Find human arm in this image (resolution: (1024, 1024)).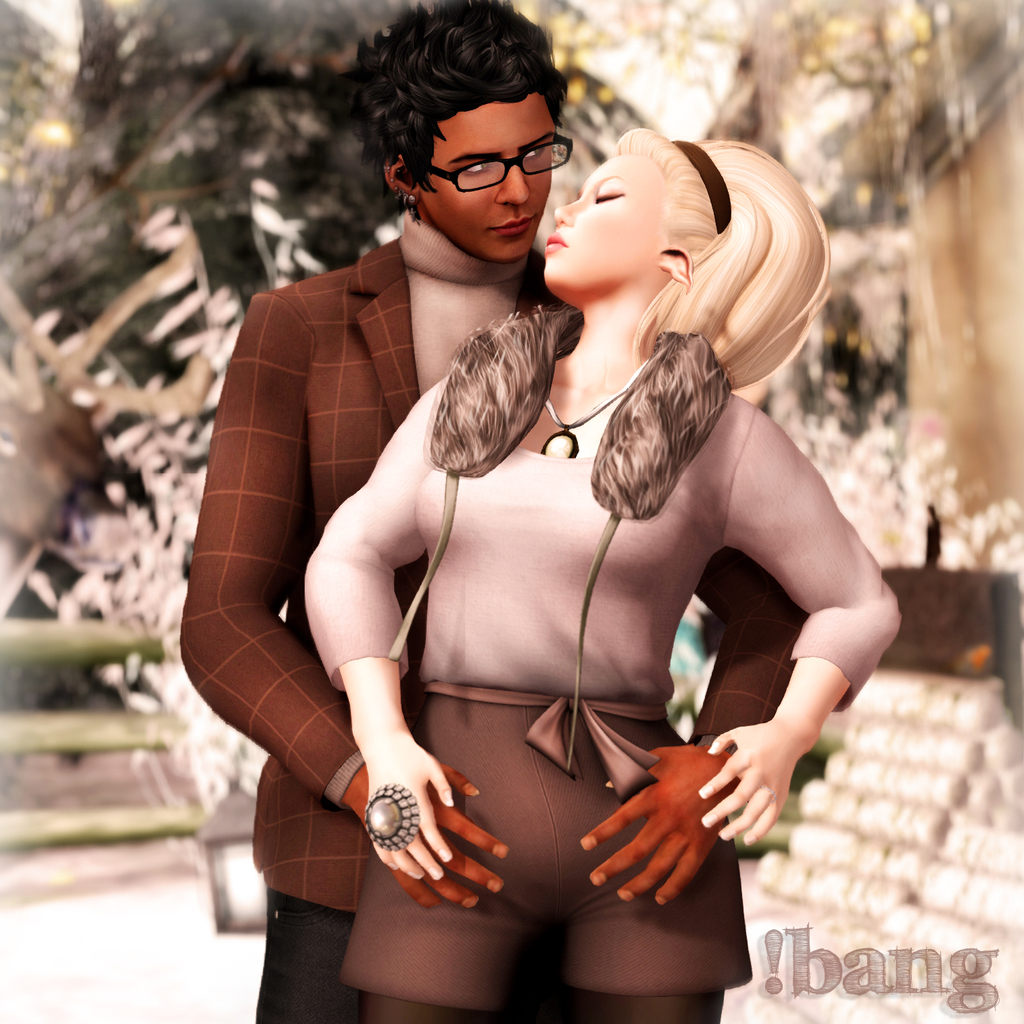
detection(586, 547, 808, 911).
